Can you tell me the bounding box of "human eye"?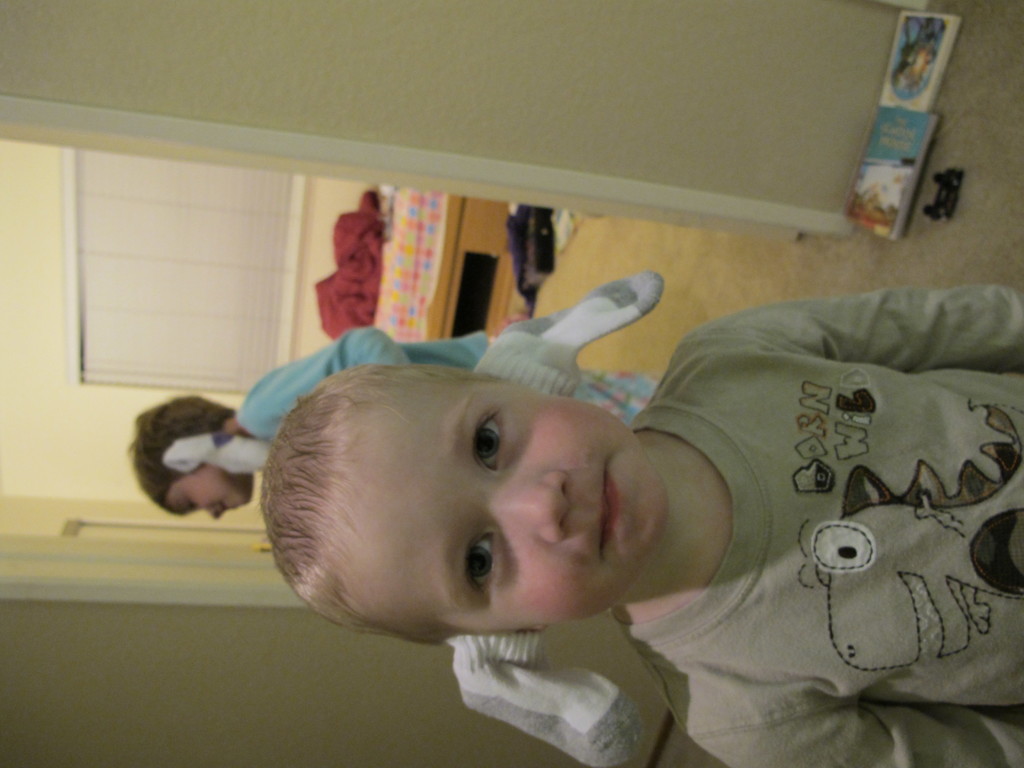
bbox=(181, 493, 196, 515).
